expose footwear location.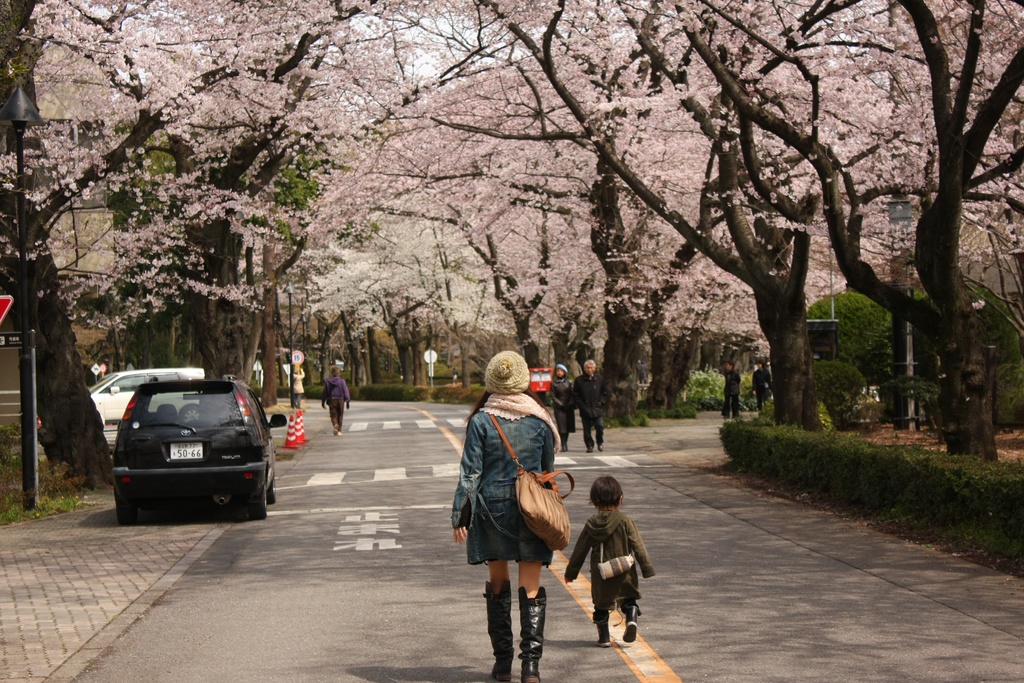
Exposed at pyautogui.locateOnScreen(596, 443, 605, 452).
